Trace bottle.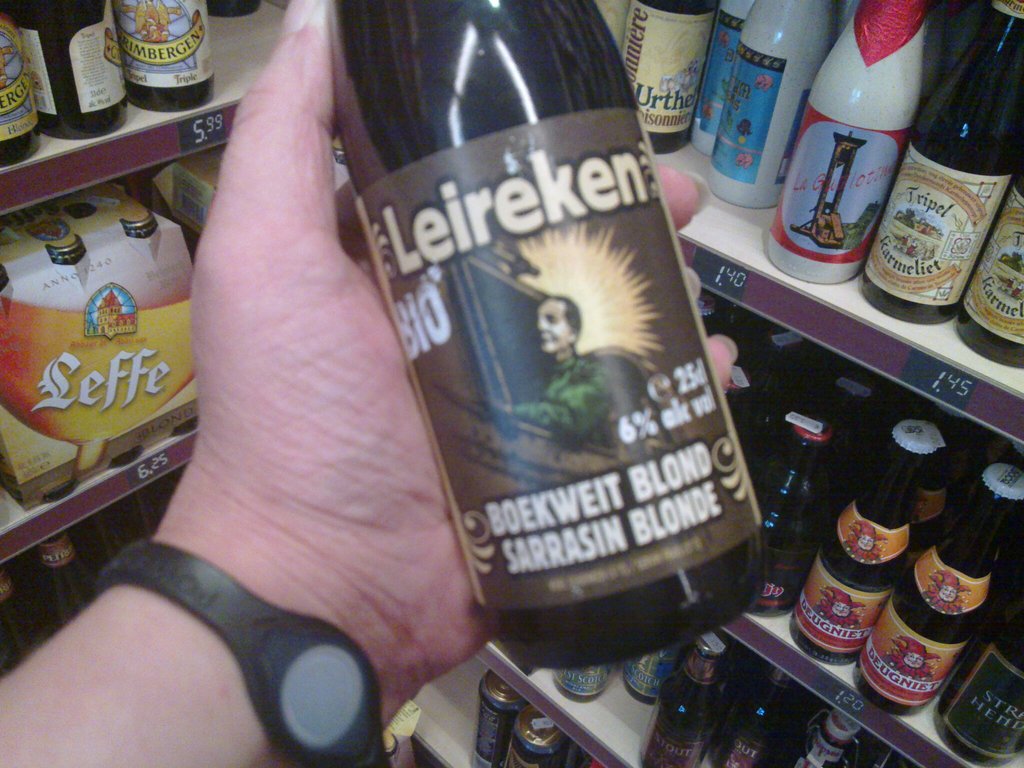
Traced to 694, 298, 717, 332.
